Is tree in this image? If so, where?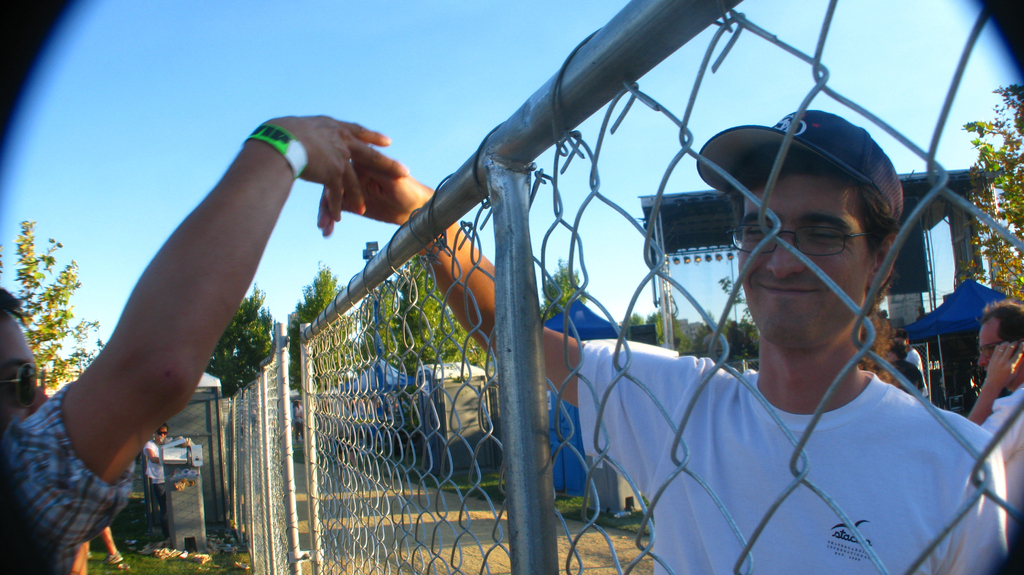
Yes, at pyautogui.locateOnScreen(530, 257, 590, 316).
